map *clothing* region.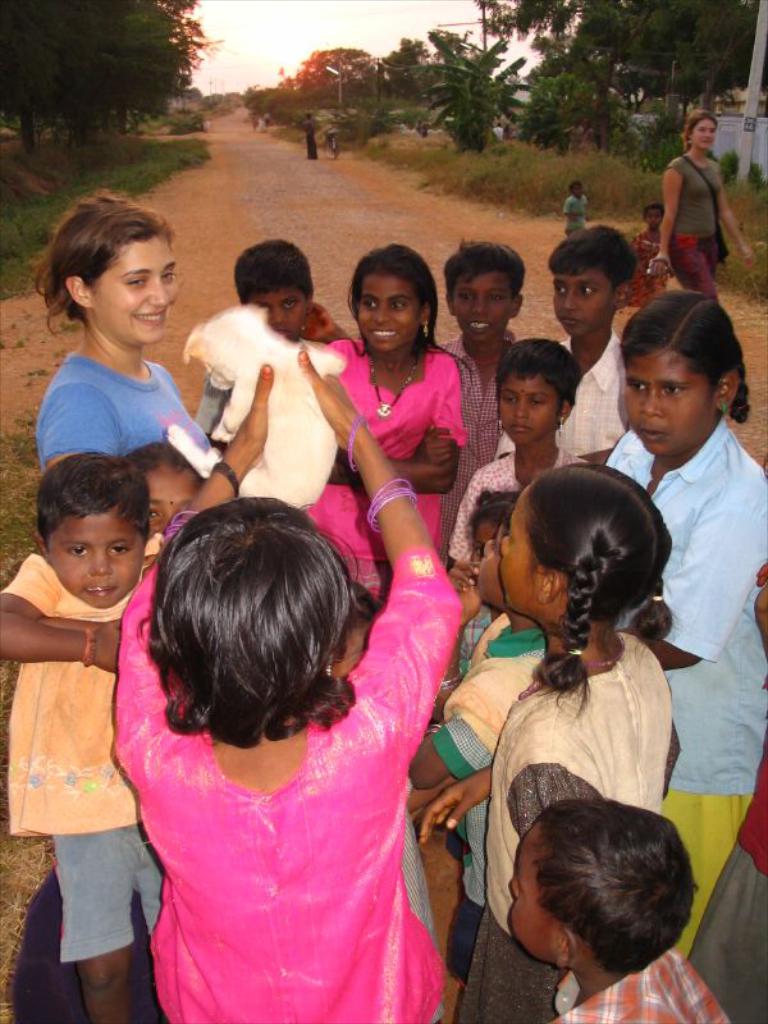
Mapped to {"left": 105, "top": 526, "right": 463, "bottom": 1023}.
